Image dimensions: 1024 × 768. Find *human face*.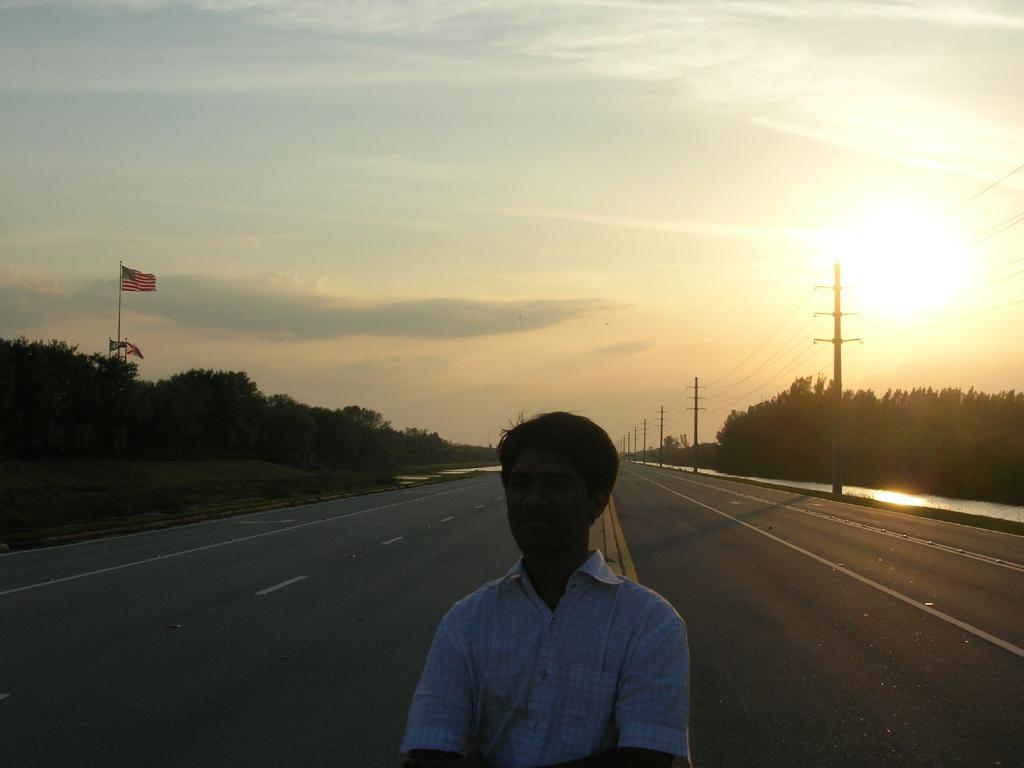
left=504, top=454, right=584, bottom=556.
